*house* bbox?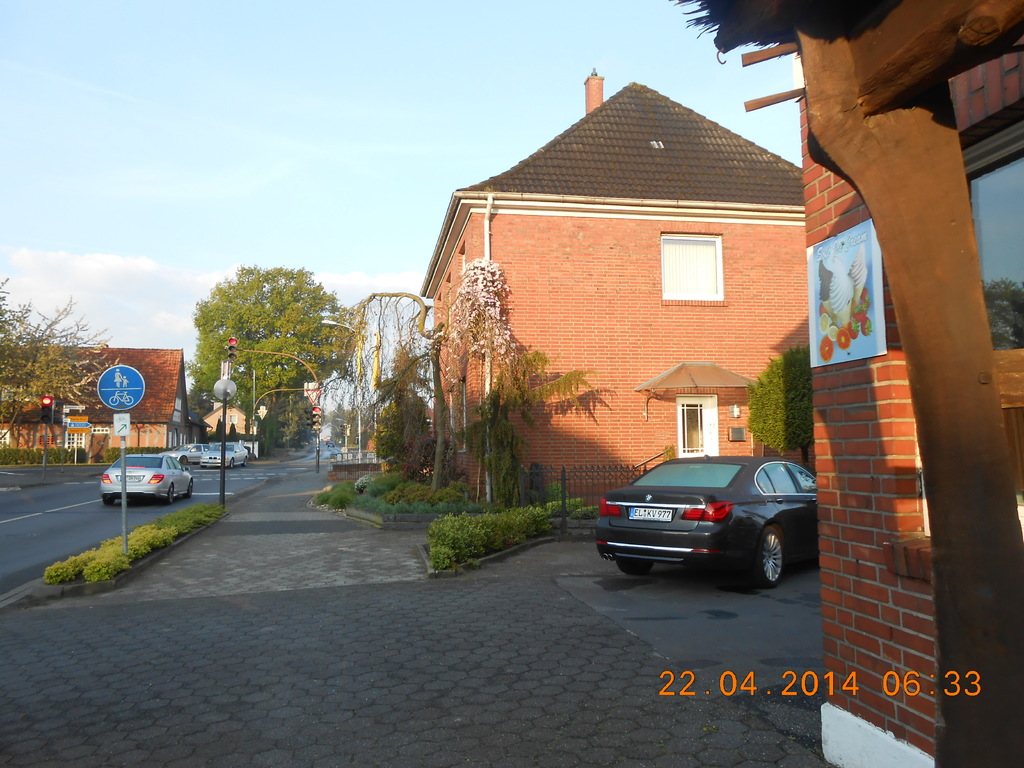
[left=0, top=342, right=204, bottom=460]
